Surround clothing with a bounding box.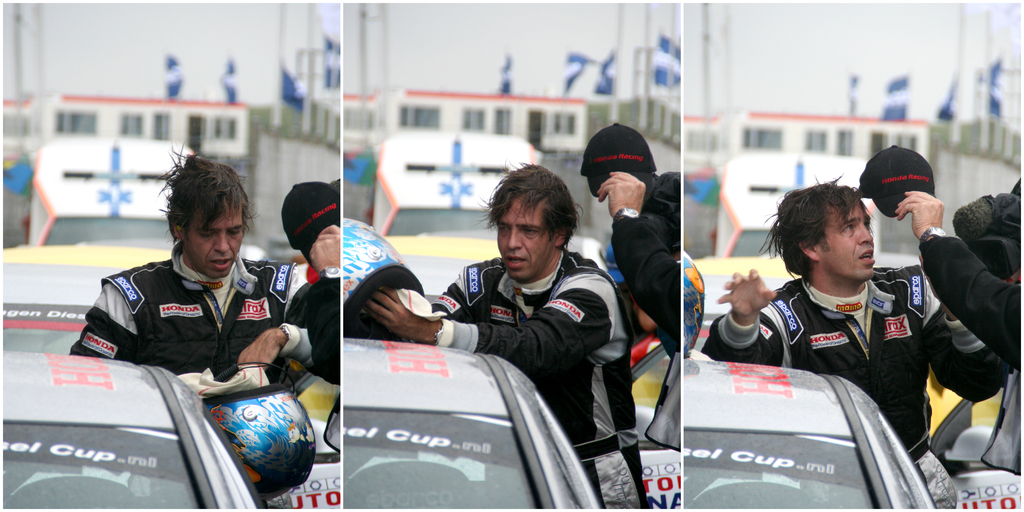
Rect(702, 264, 1012, 511).
